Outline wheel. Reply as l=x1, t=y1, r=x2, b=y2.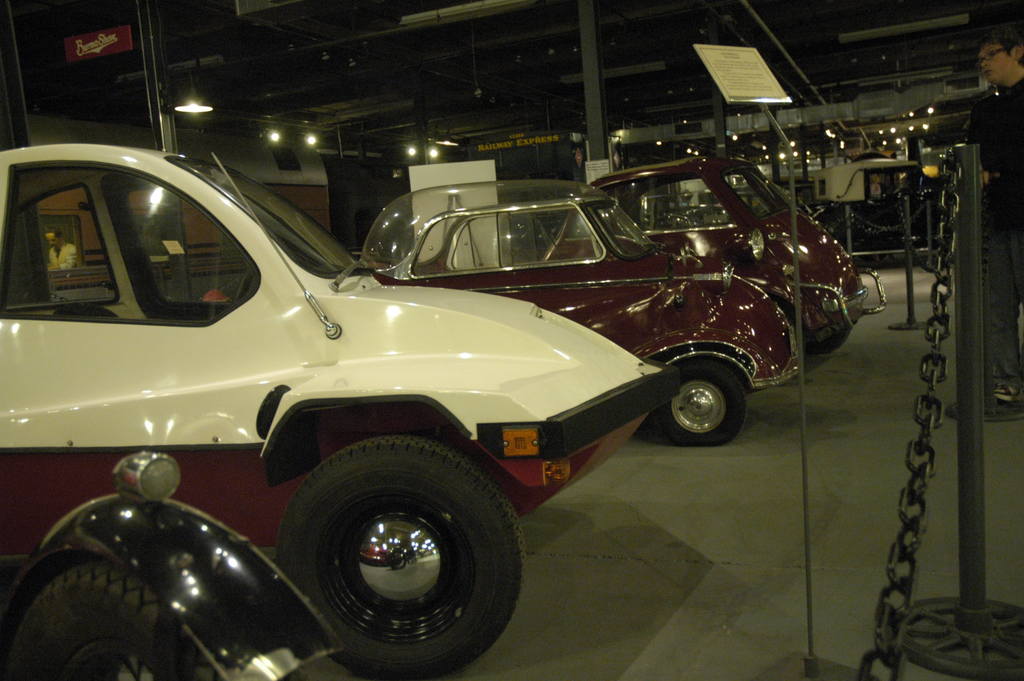
l=284, t=443, r=522, b=639.
